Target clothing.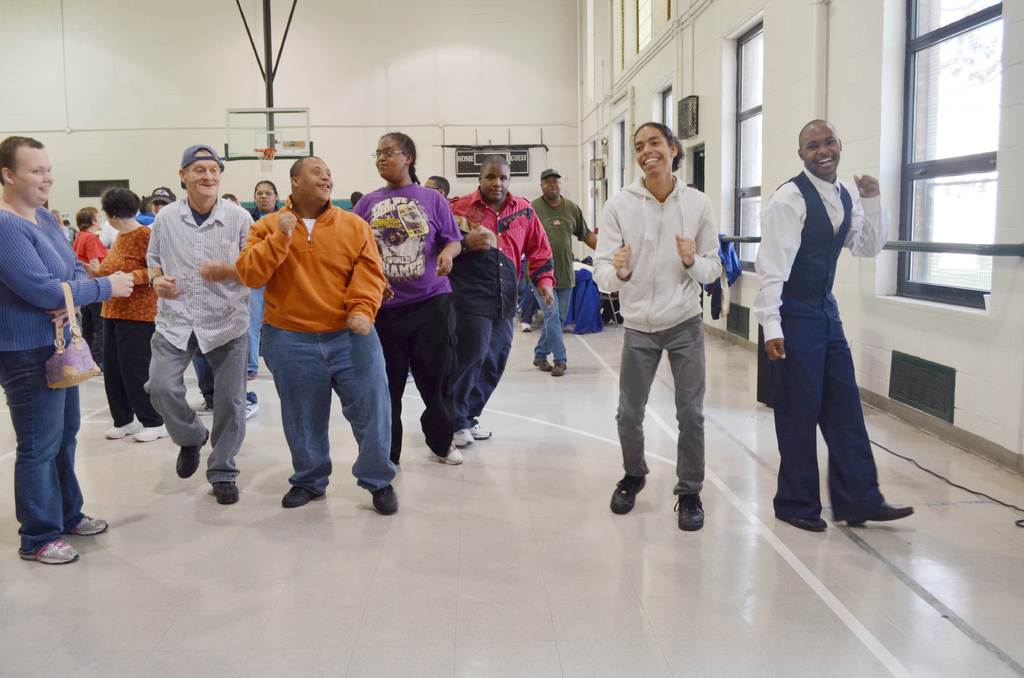
Target region: x1=0, y1=208, x2=108, y2=558.
